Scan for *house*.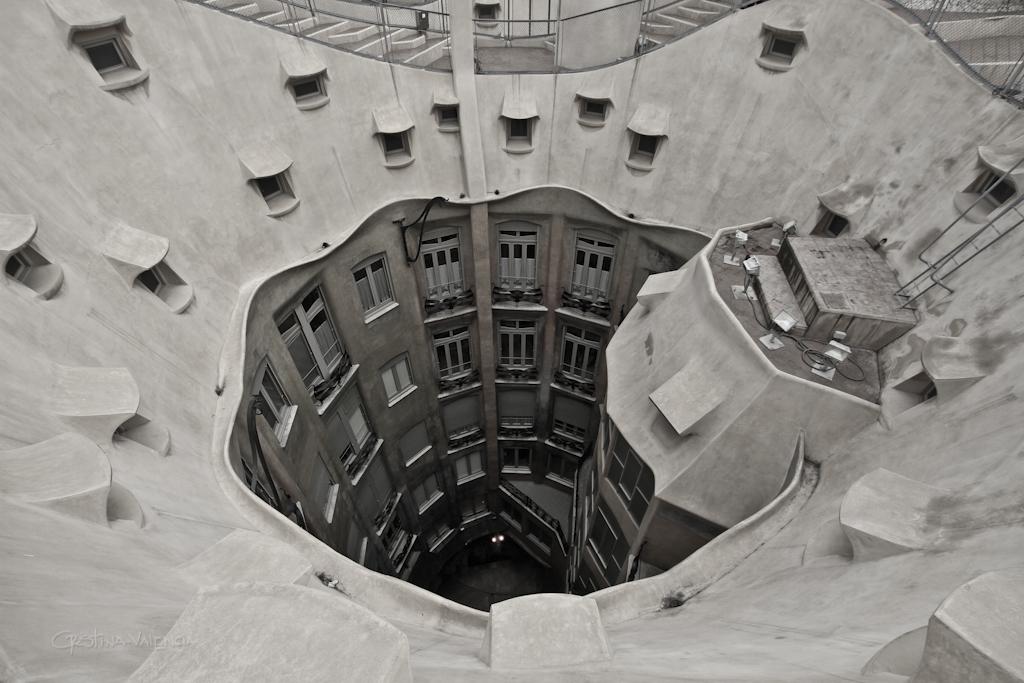
Scan result: box(2, 0, 1020, 681).
